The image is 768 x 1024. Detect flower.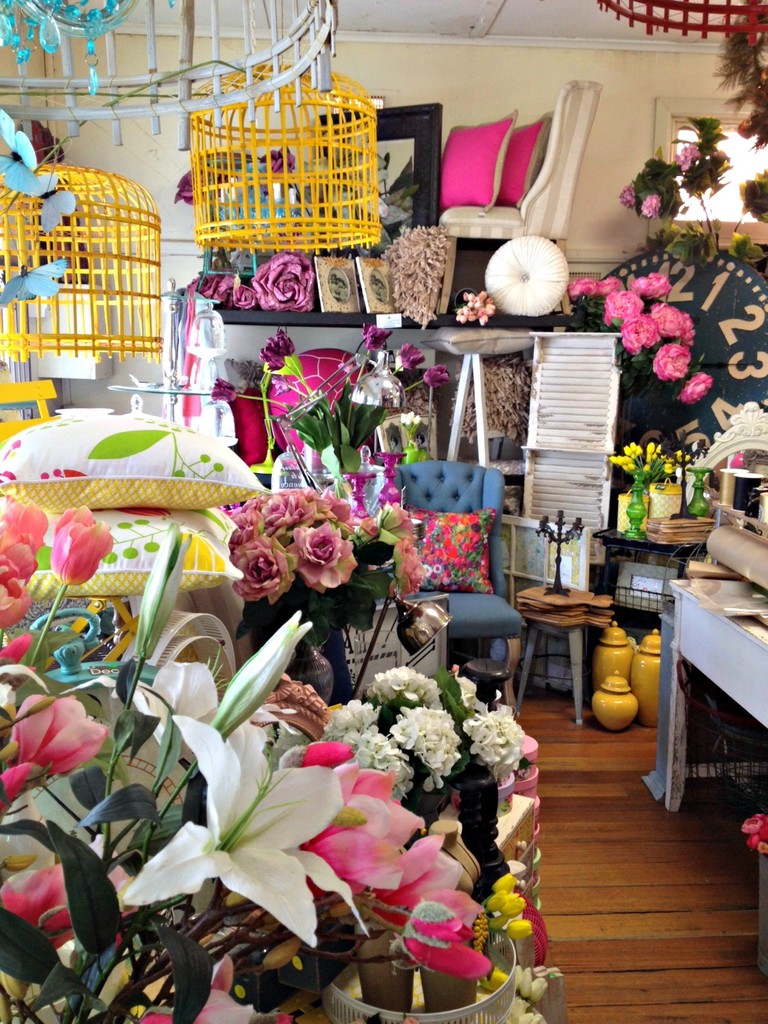
Detection: <region>623, 305, 664, 351</region>.
